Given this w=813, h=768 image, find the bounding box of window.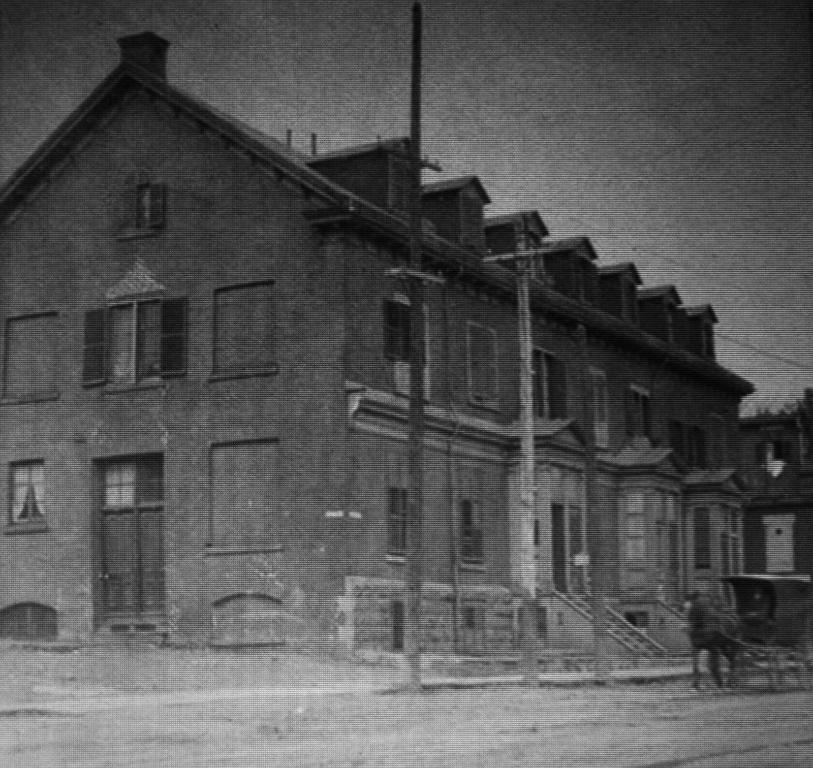
204:446:283:554.
